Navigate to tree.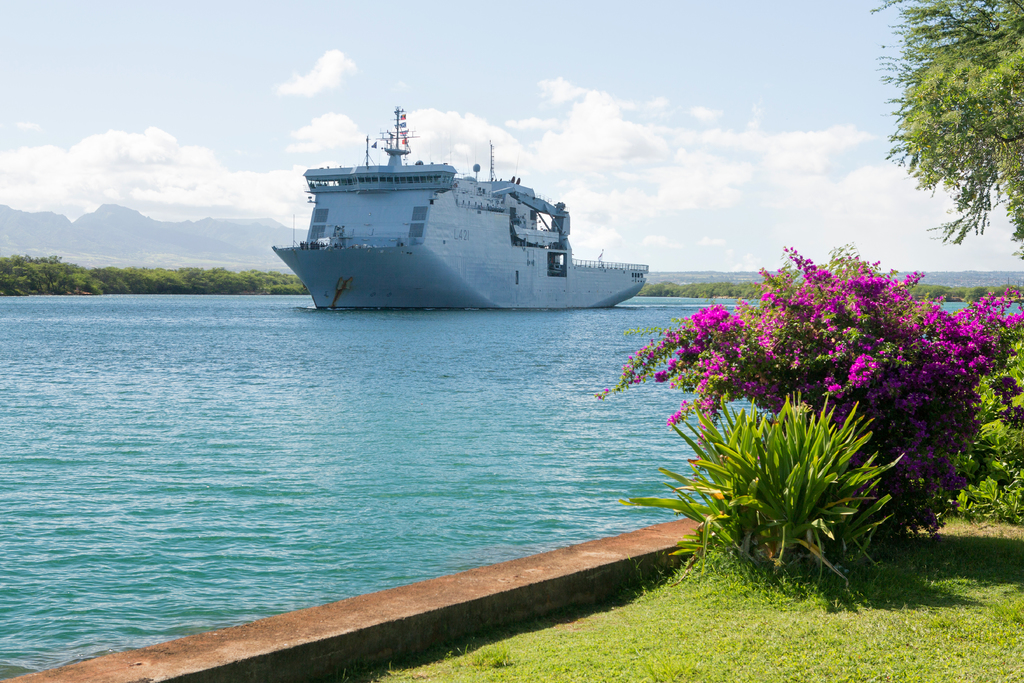
Navigation target: Rect(889, 24, 1014, 276).
